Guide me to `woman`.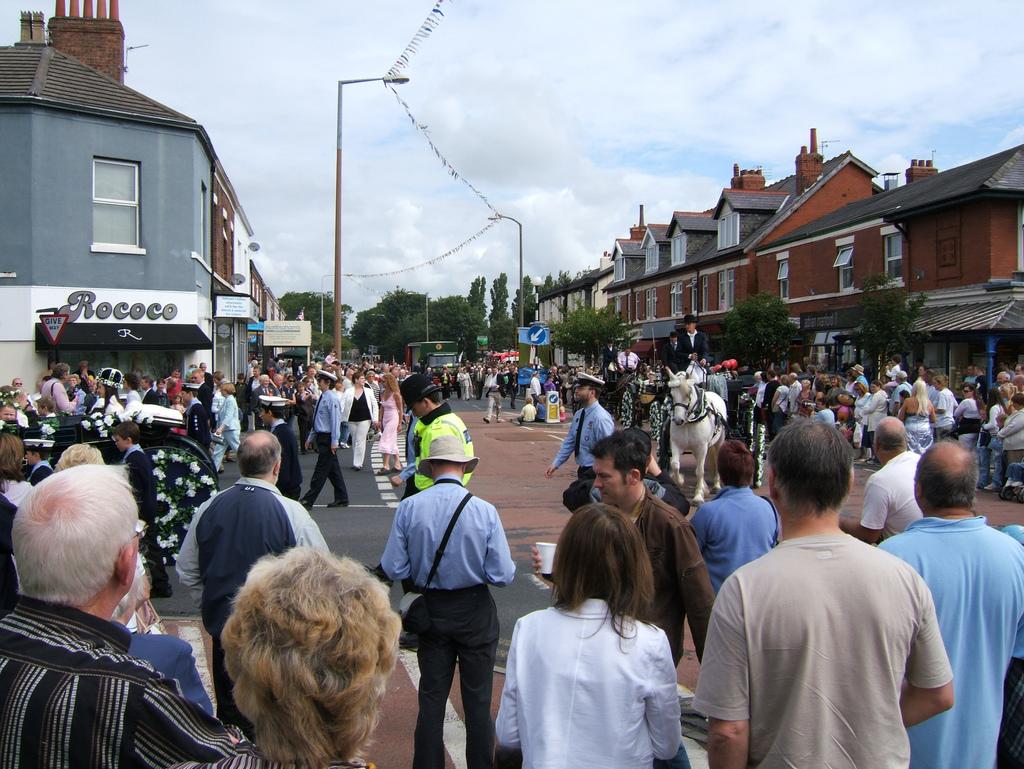
Guidance: <box>792,375,814,409</box>.
